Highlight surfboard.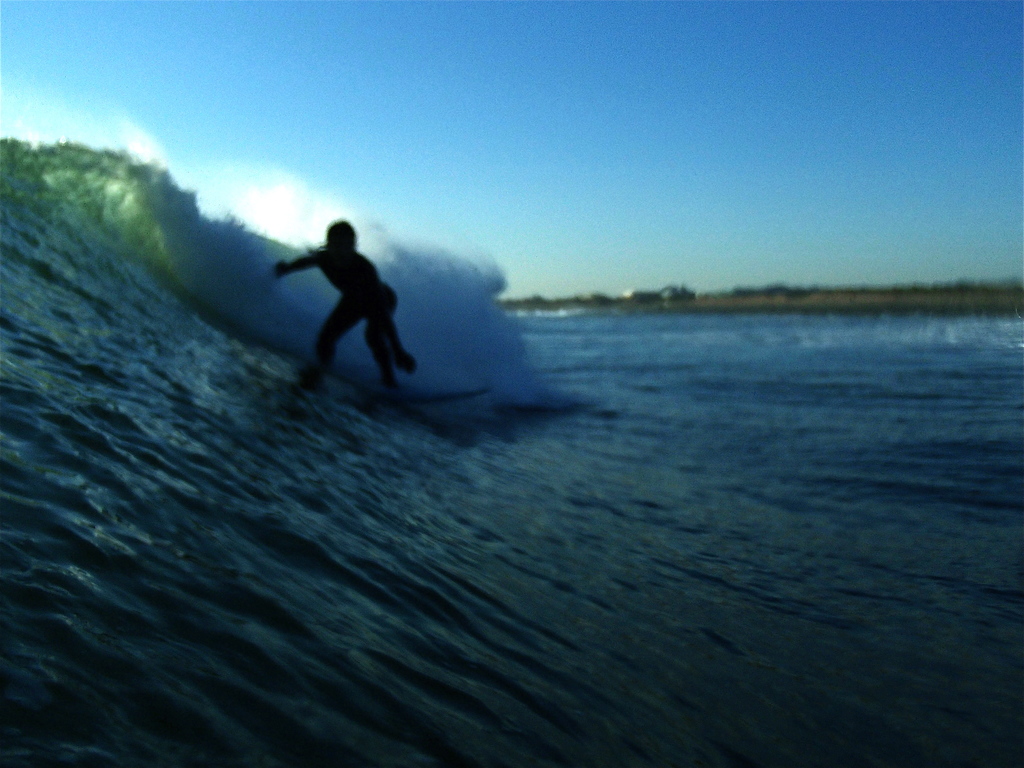
Highlighted region: bbox(372, 382, 493, 409).
